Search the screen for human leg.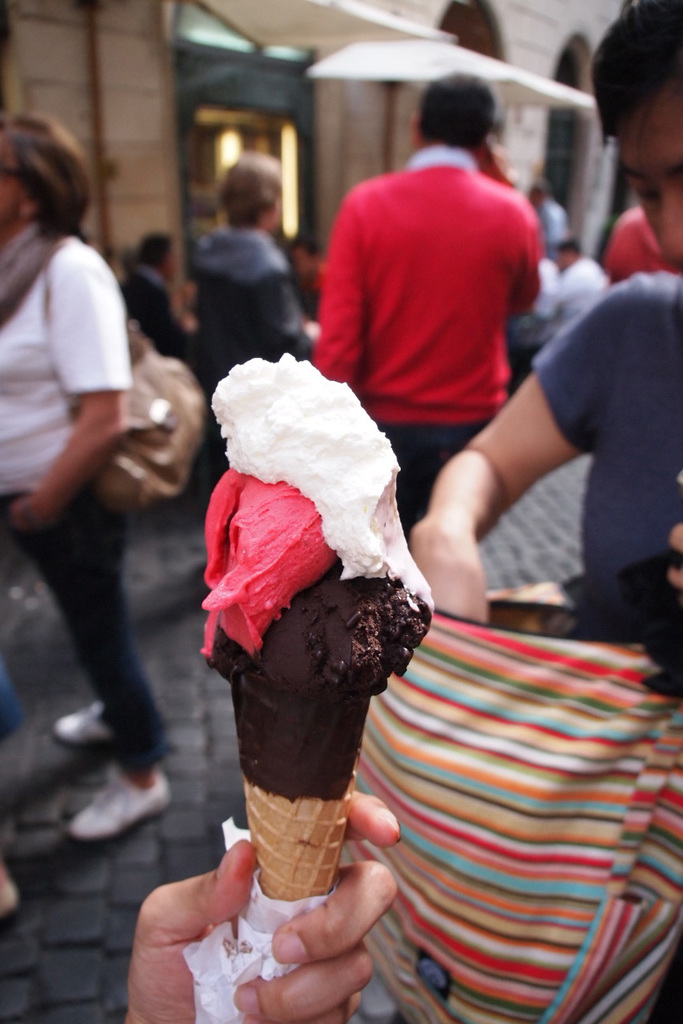
Found at region(17, 510, 117, 747).
